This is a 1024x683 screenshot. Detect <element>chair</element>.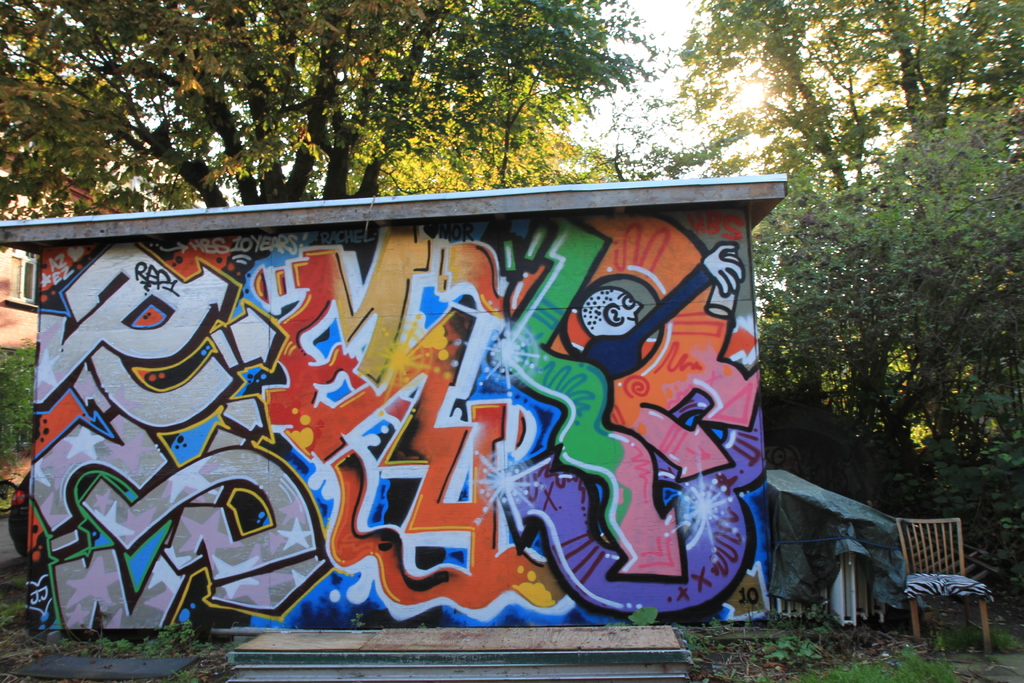
Rect(904, 525, 996, 652).
